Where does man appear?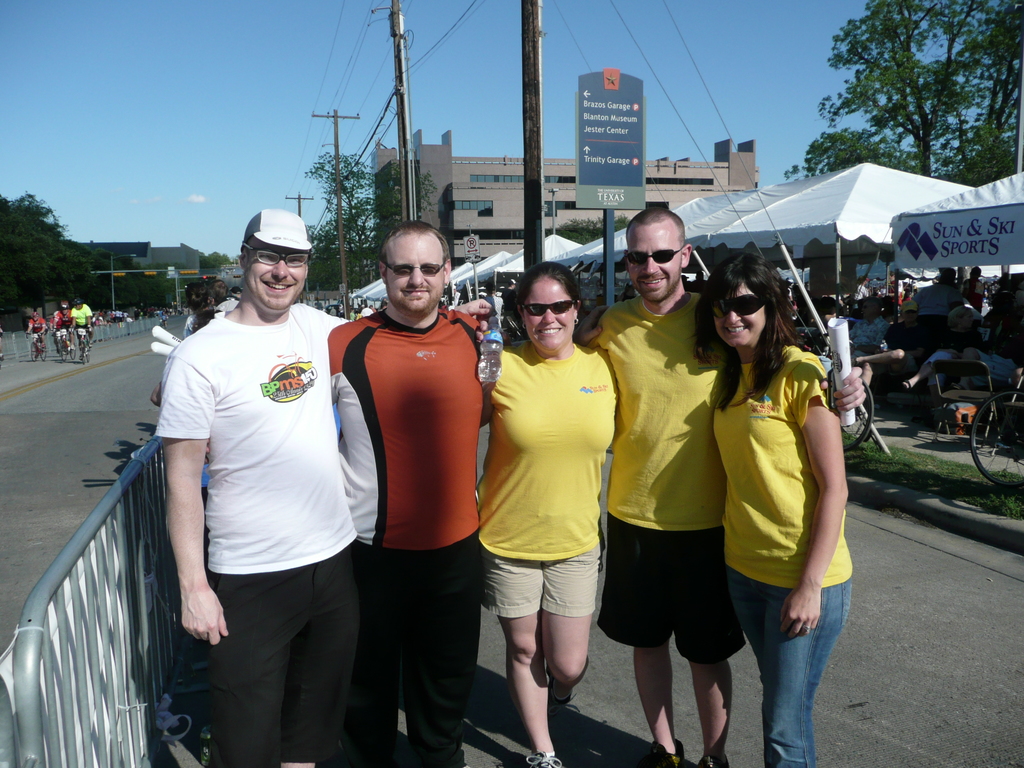
Appears at x1=74 y1=297 x2=93 y2=358.
